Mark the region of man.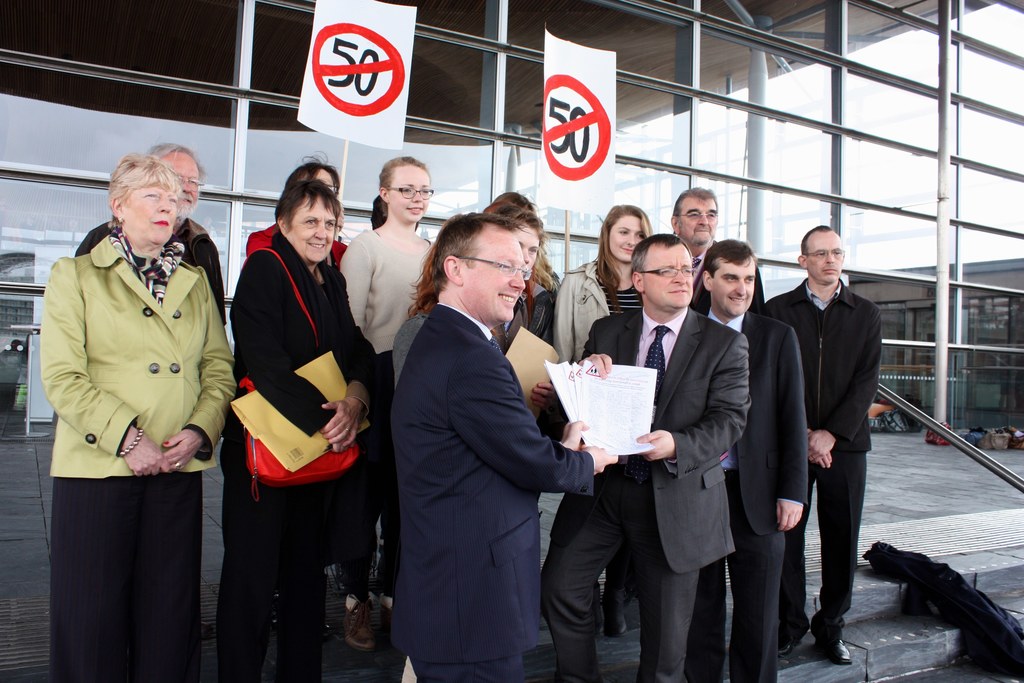
Region: <bbox>76, 145, 227, 325</bbox>.
